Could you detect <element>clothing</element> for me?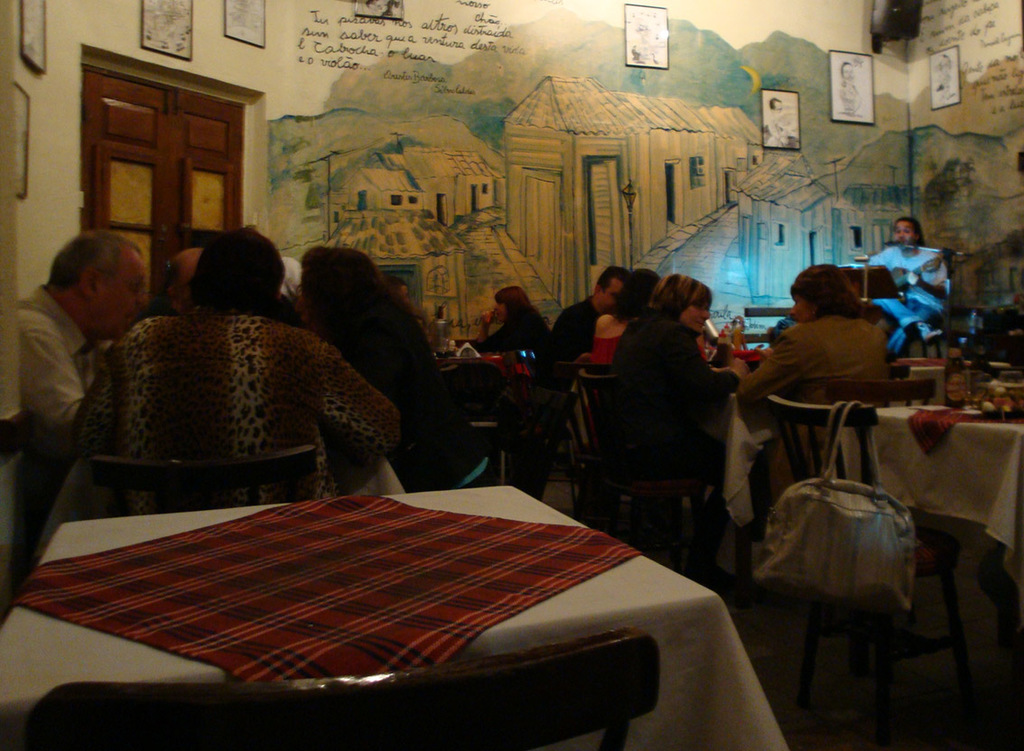
Detection result: {"left": 594, "top": 335, "right": 621, "bottom": 365}.
